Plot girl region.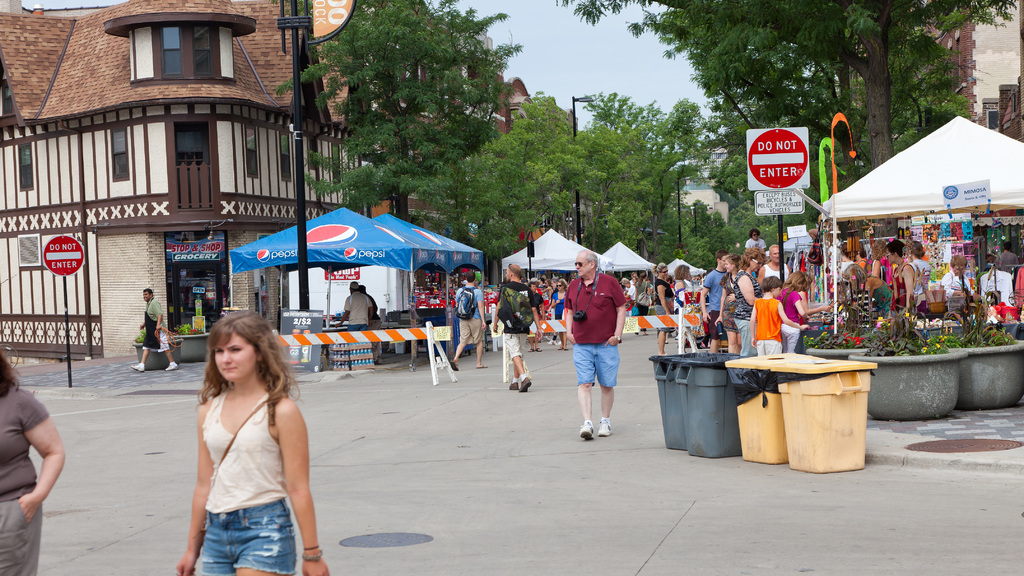
Plotted at left=774, top=269, right=829, bottom=351.
